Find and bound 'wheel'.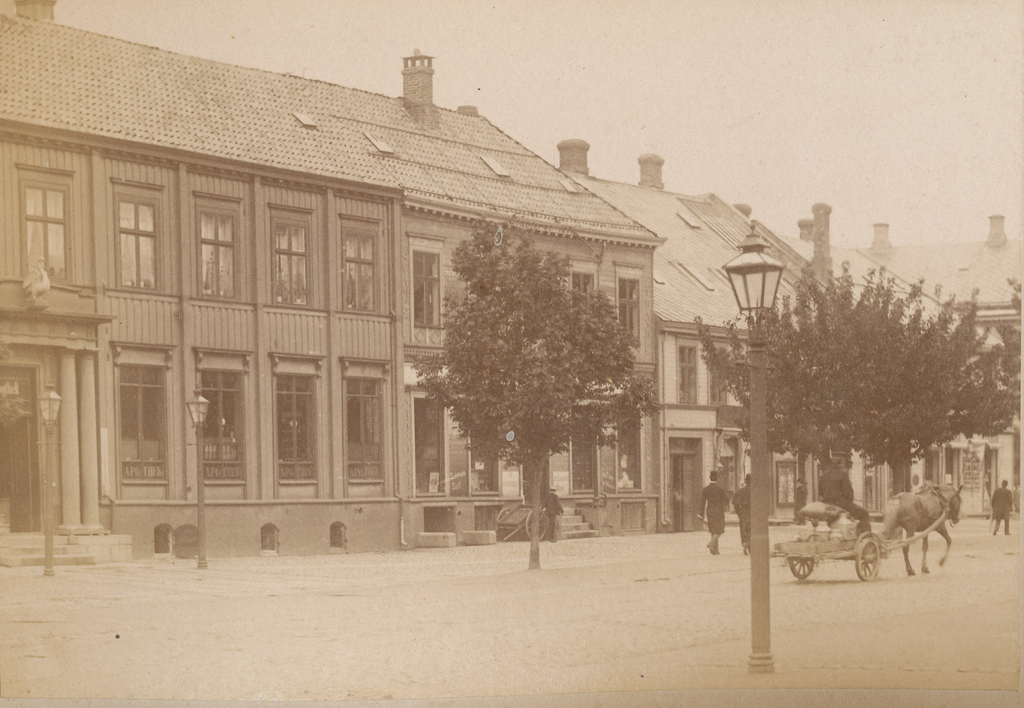
Bound: bbox=(849, 532, 881, 579).
